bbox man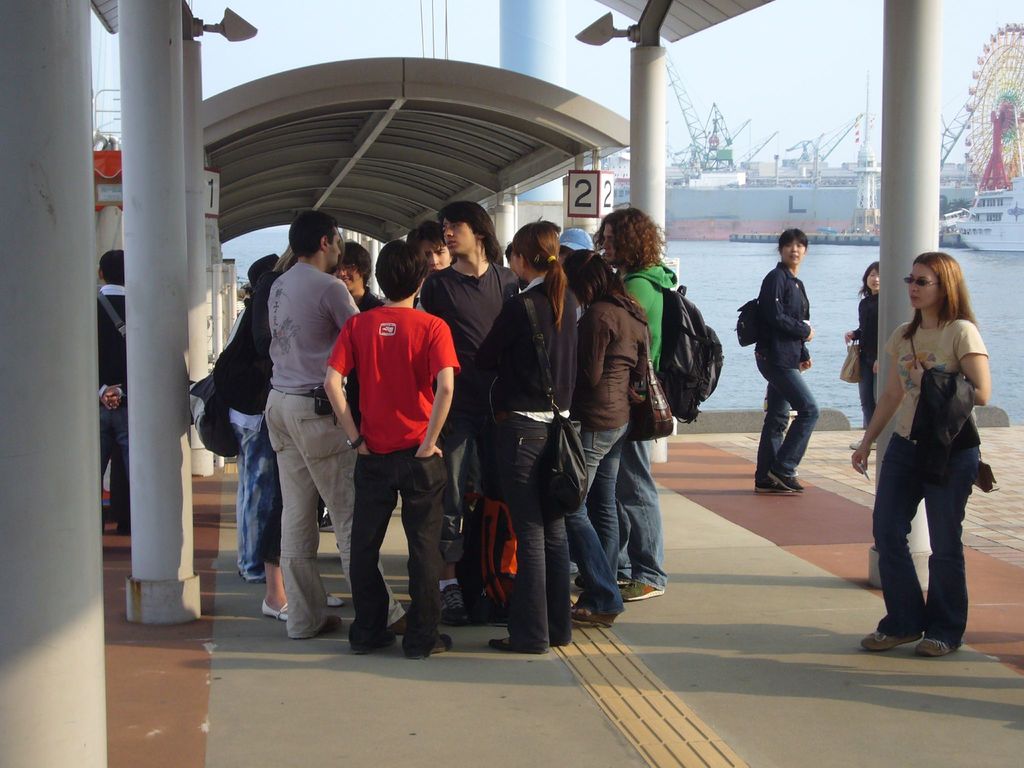
[429, 206, 514, 616]
